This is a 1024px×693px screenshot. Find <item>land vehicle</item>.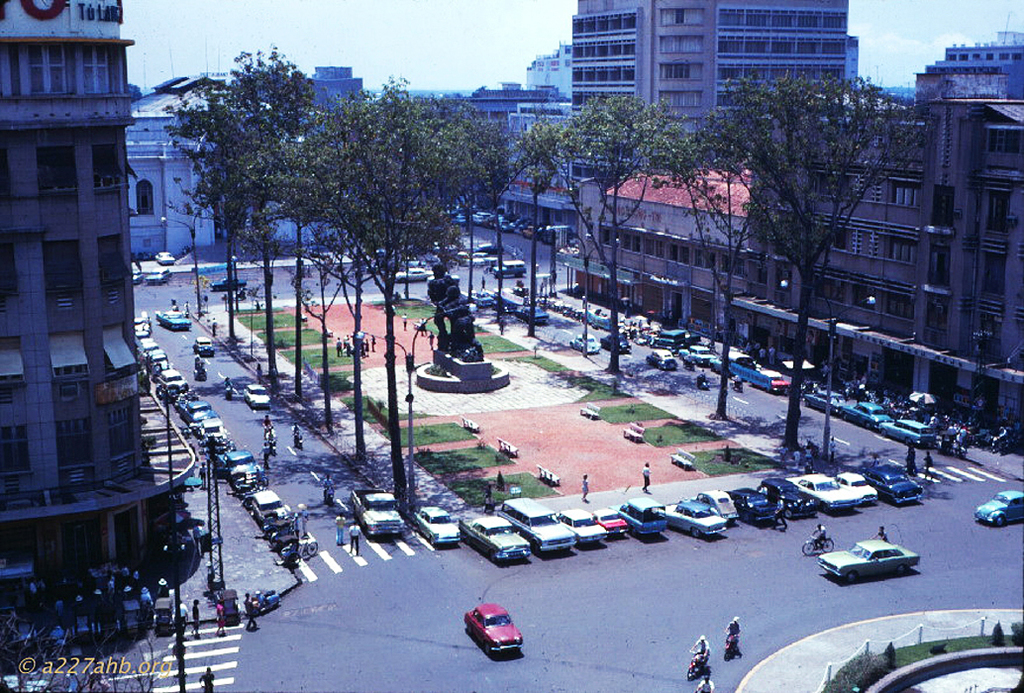
Bounding box: {"x1": 0, "y1": 673, "x2": 47, "y2": 692}.
